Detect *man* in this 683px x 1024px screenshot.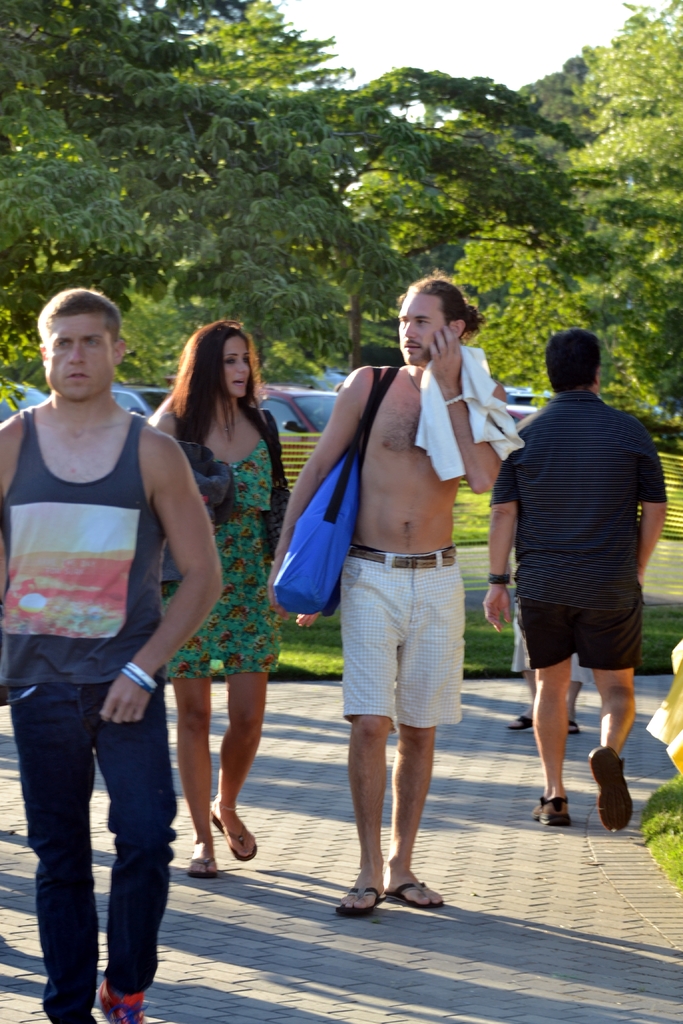
Detection: (left=0, top=286, right=225, bottom=1023).
